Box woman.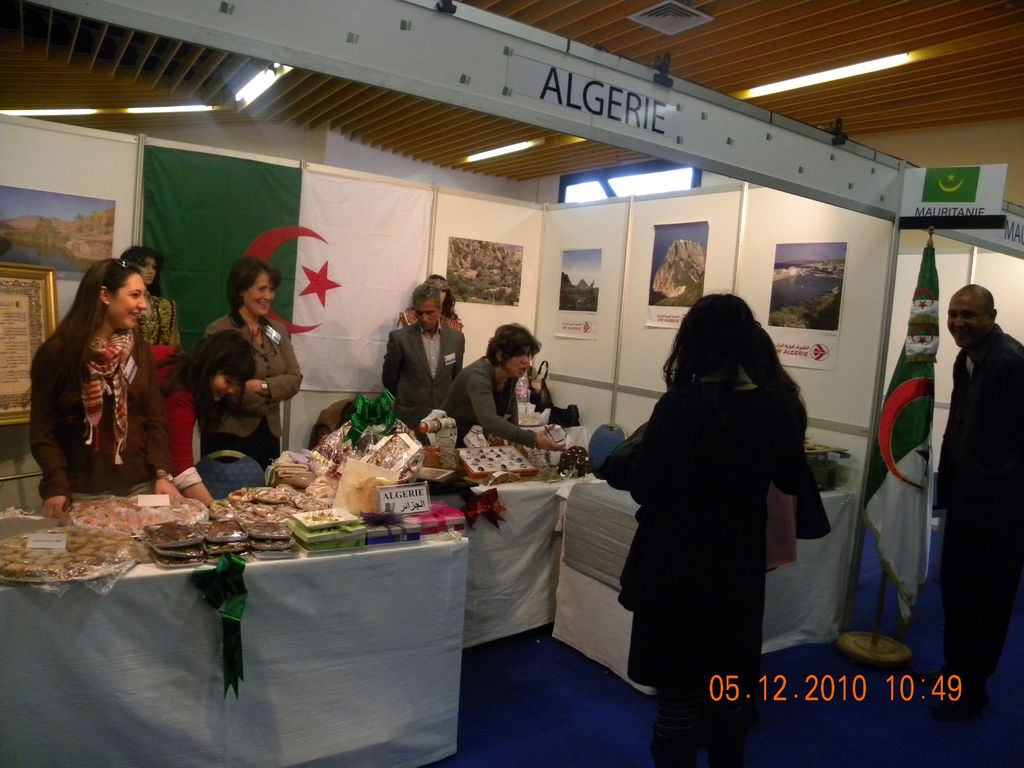
x1=28, y1=259, x2=212, y2=524.
